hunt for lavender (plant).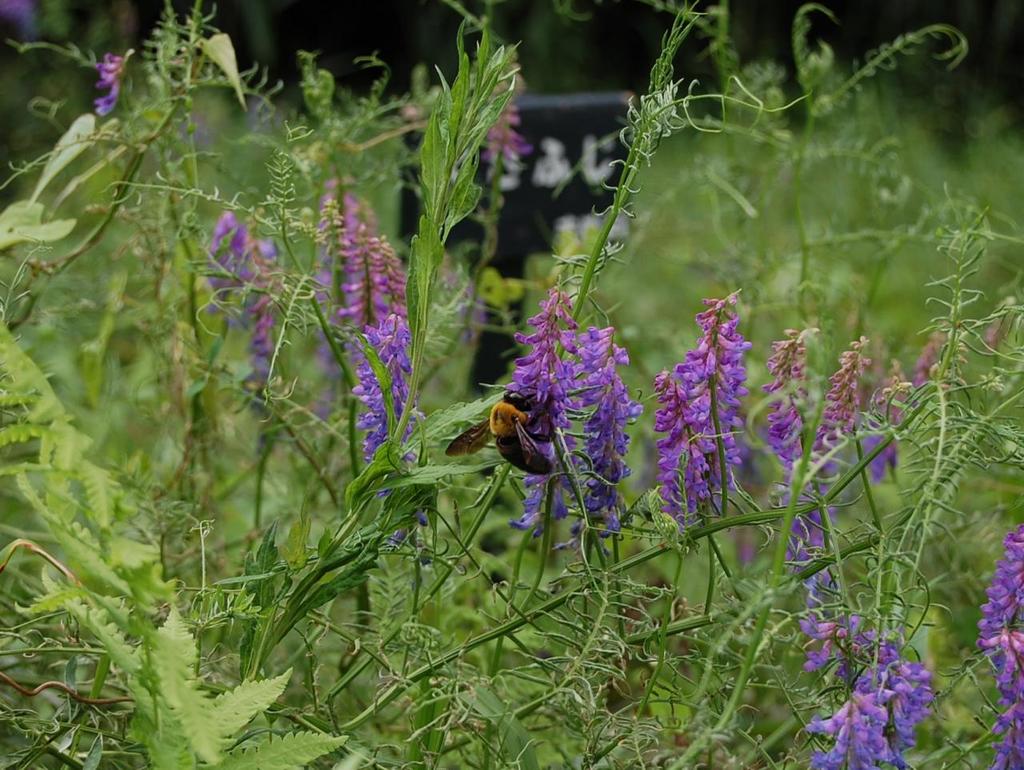
Hunted down at (970, 622, 1023, 769).
